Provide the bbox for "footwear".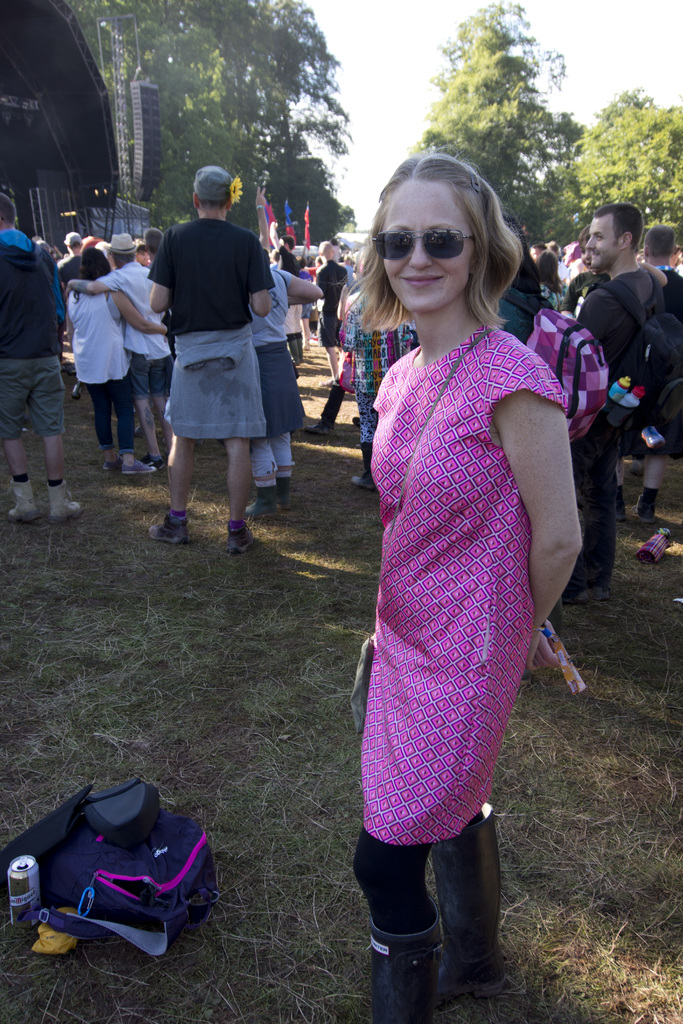
box=[593, 586, 613, 602].
